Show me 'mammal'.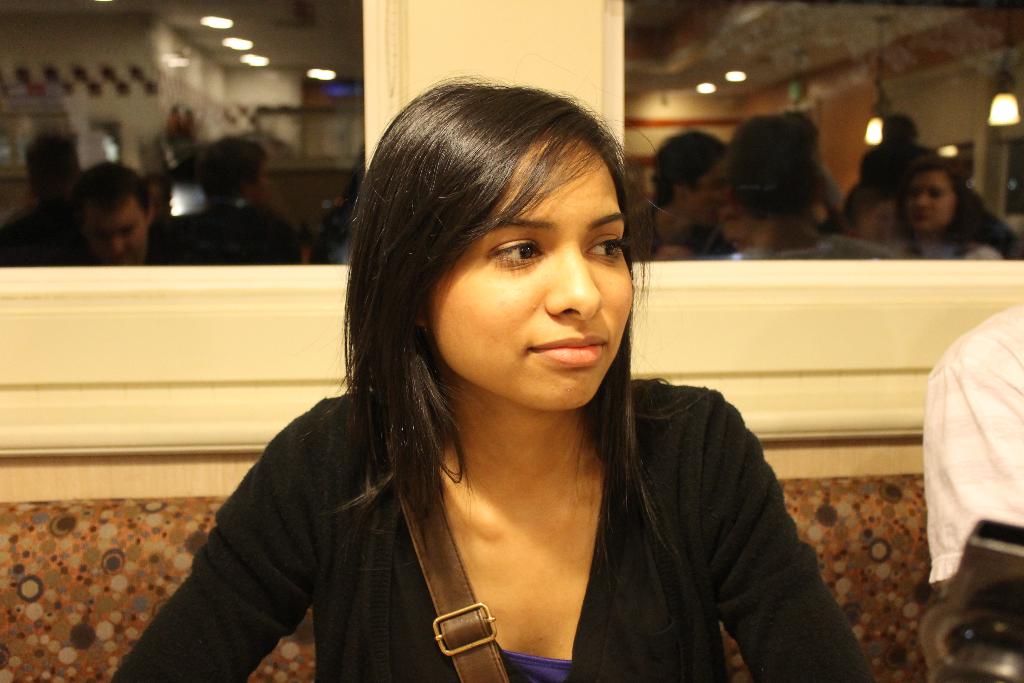
'mammal' is here: {"left": 860, "top": 106, "right": 1023, "bottom": 260}.
